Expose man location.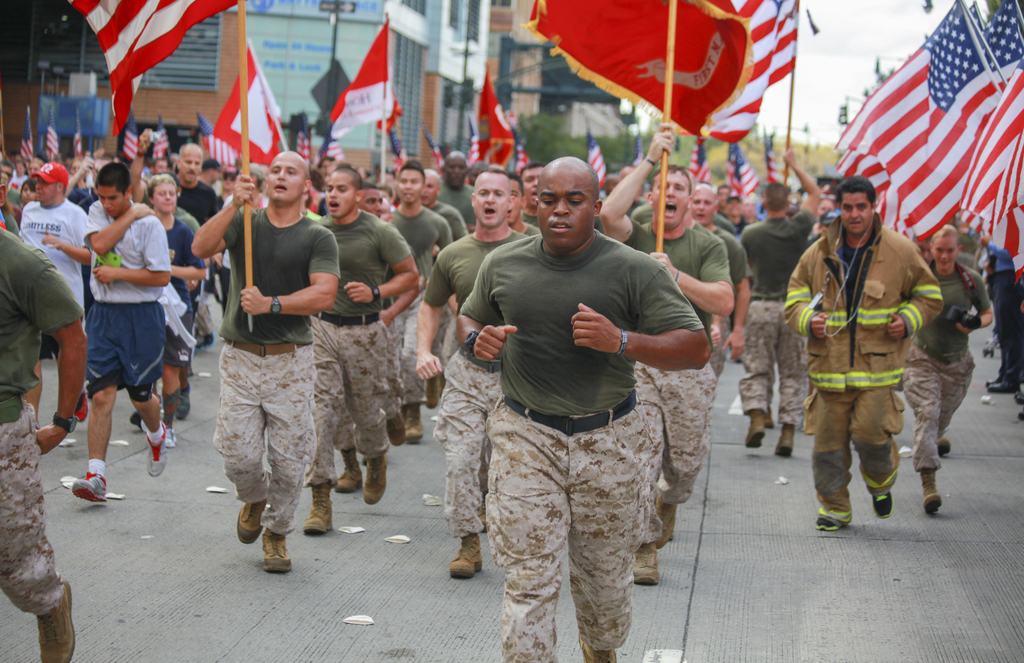
Exposed at x1=383 y1=165 x2=447 y2=445.
